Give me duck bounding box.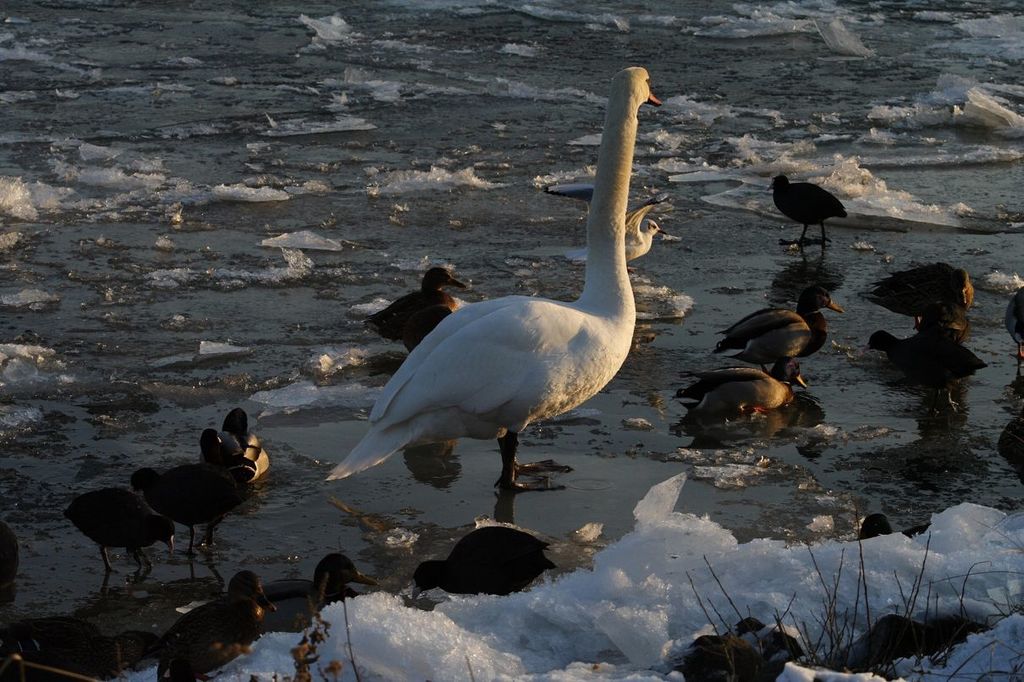
[65, 487, 180, 599].
